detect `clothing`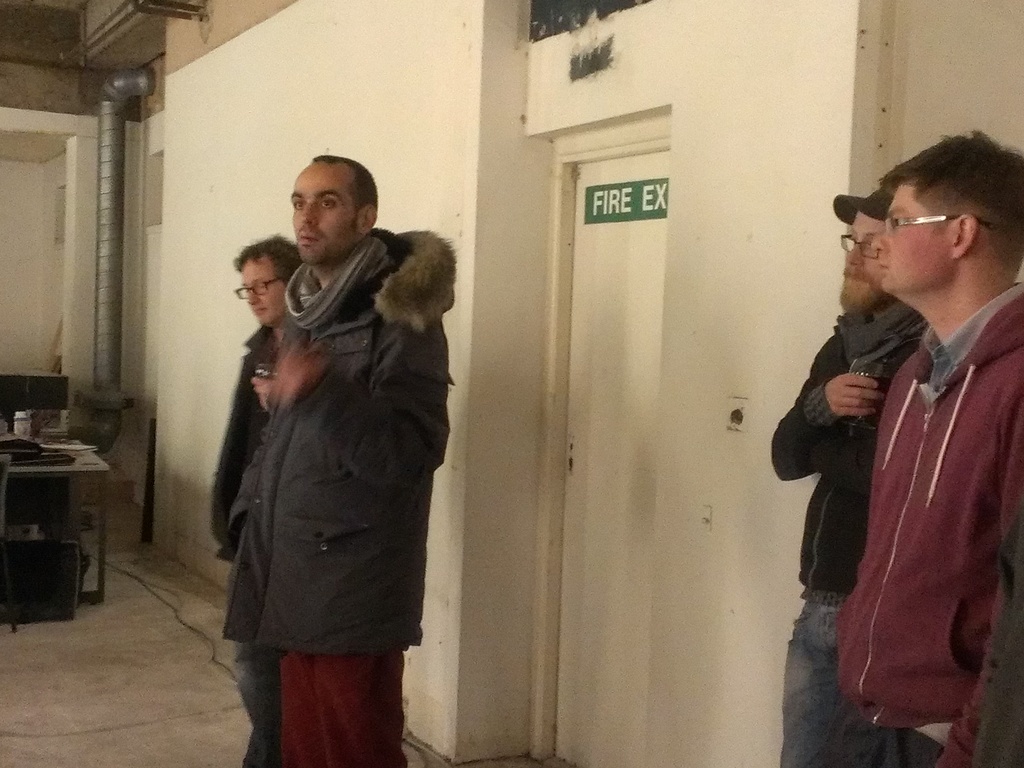
left=234, top=648, right=275, bottom=764
